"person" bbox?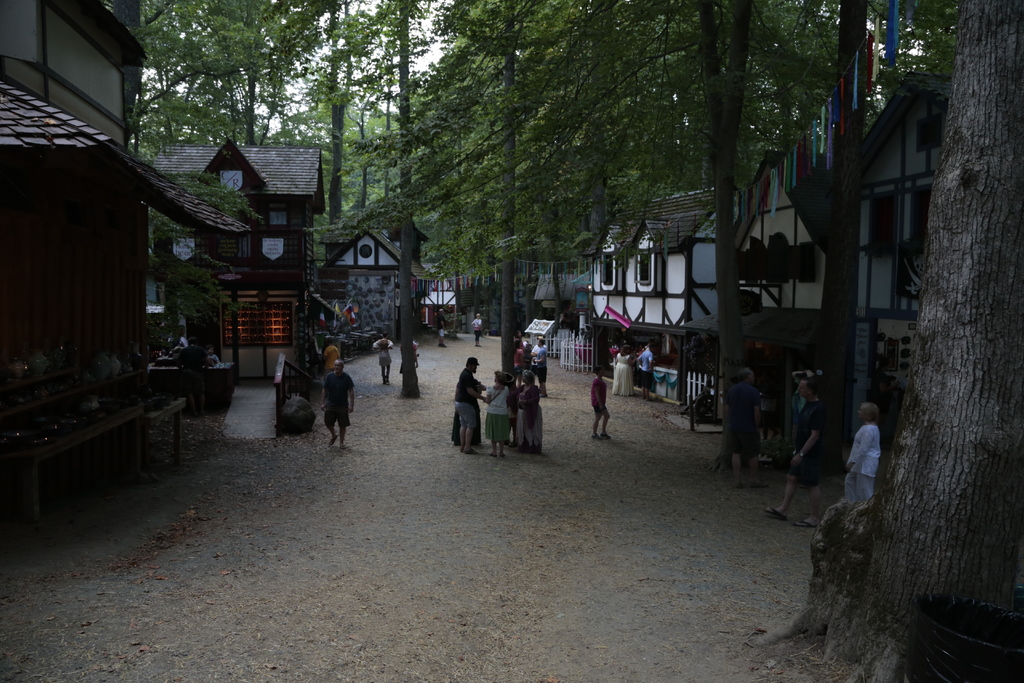
[838, 398, 883, 507]
